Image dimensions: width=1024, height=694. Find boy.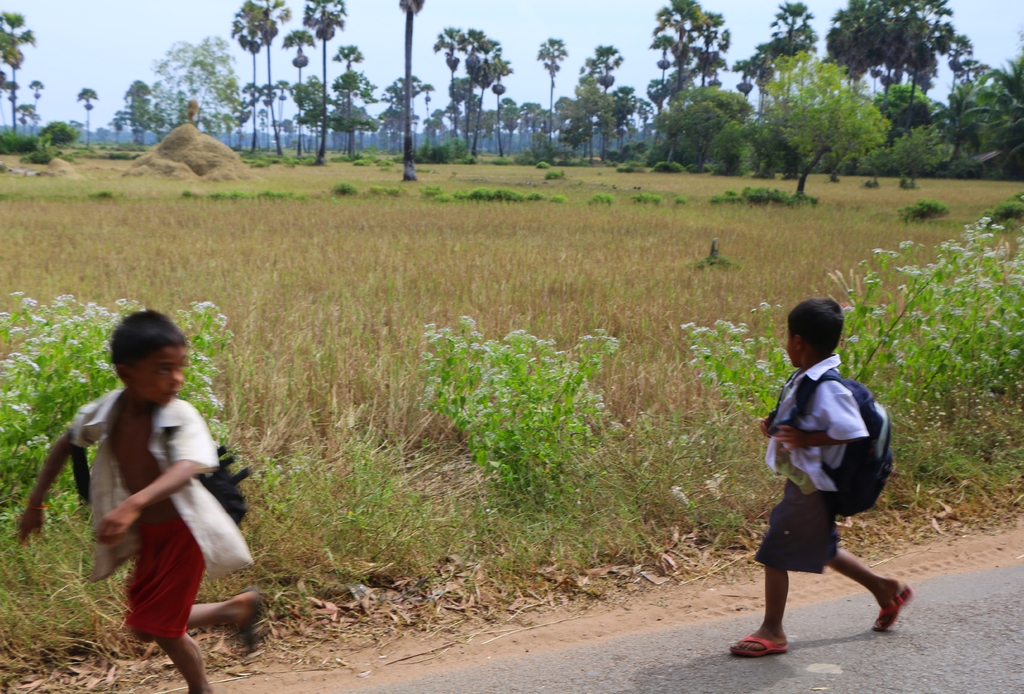
region(17, 278, 268, 673).
